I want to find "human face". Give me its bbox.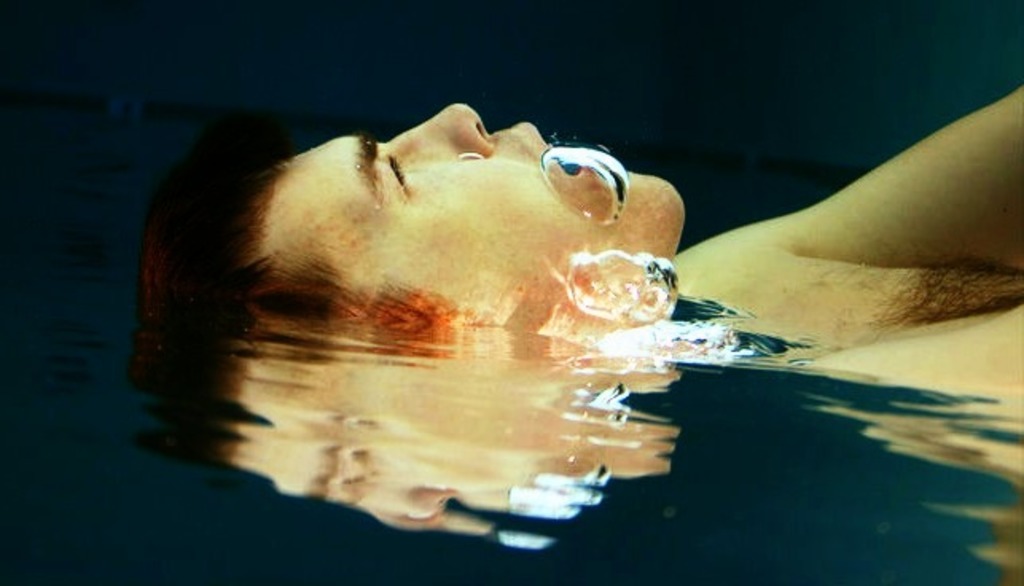
255, 94, 688, 323.
